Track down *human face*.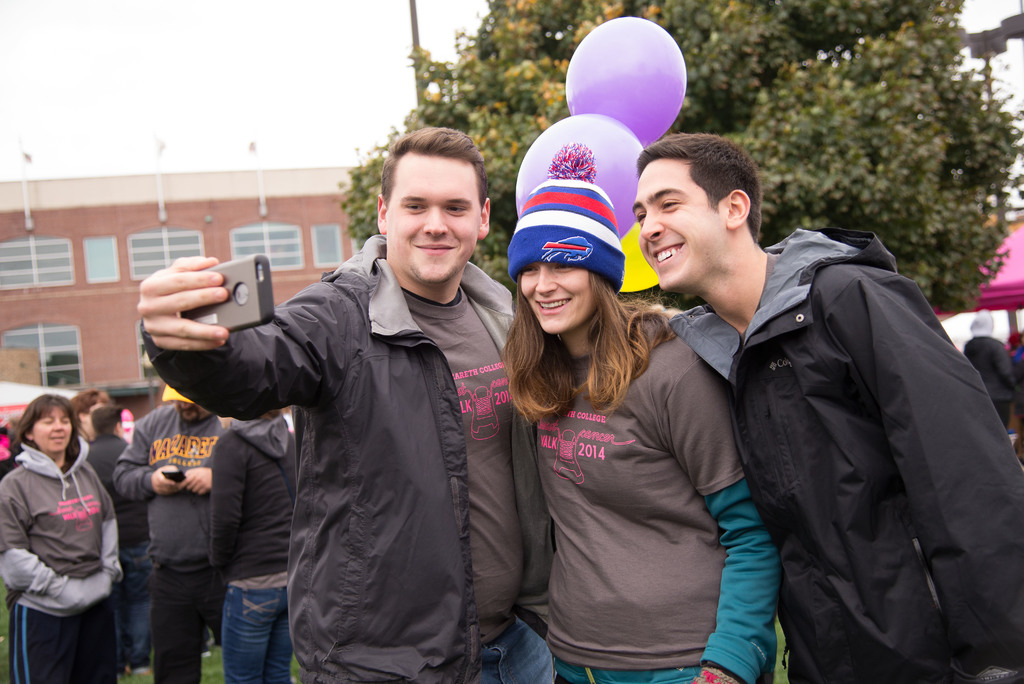
Tracked to bbox=[174, 398, 208, 428].
